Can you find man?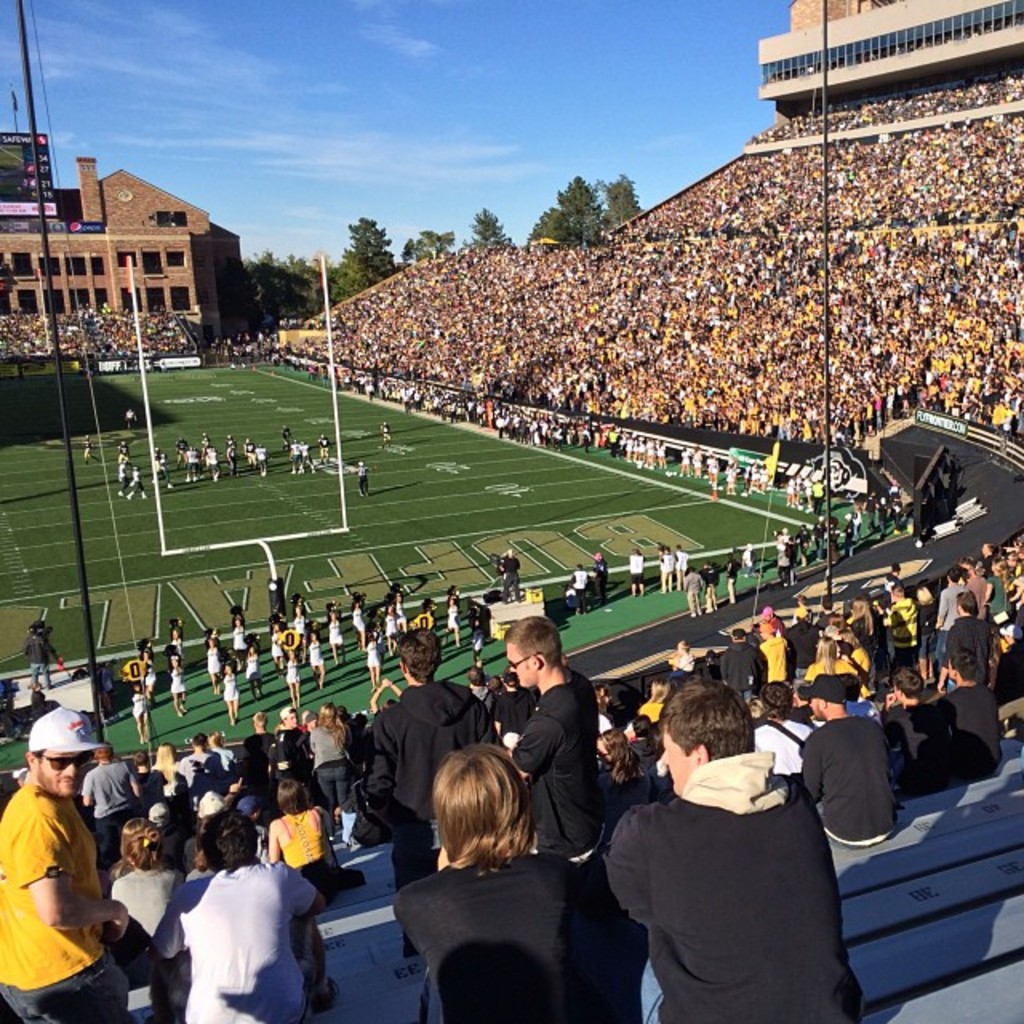
Yes, bounding box: [181, 734, 218, 792].
